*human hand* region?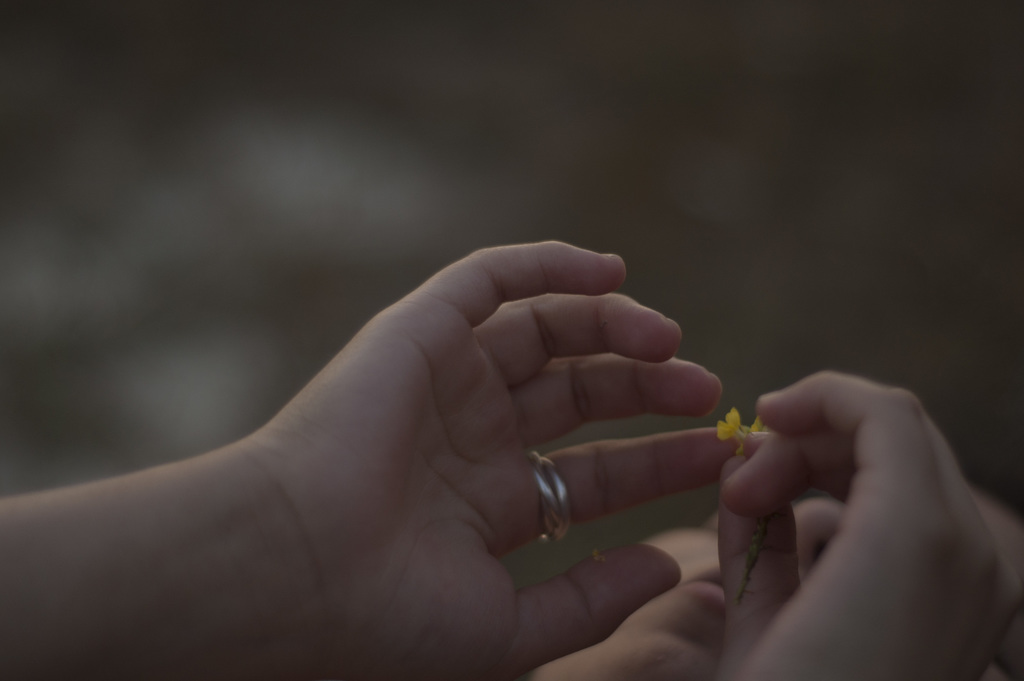
[43, 254, 780, 663]
